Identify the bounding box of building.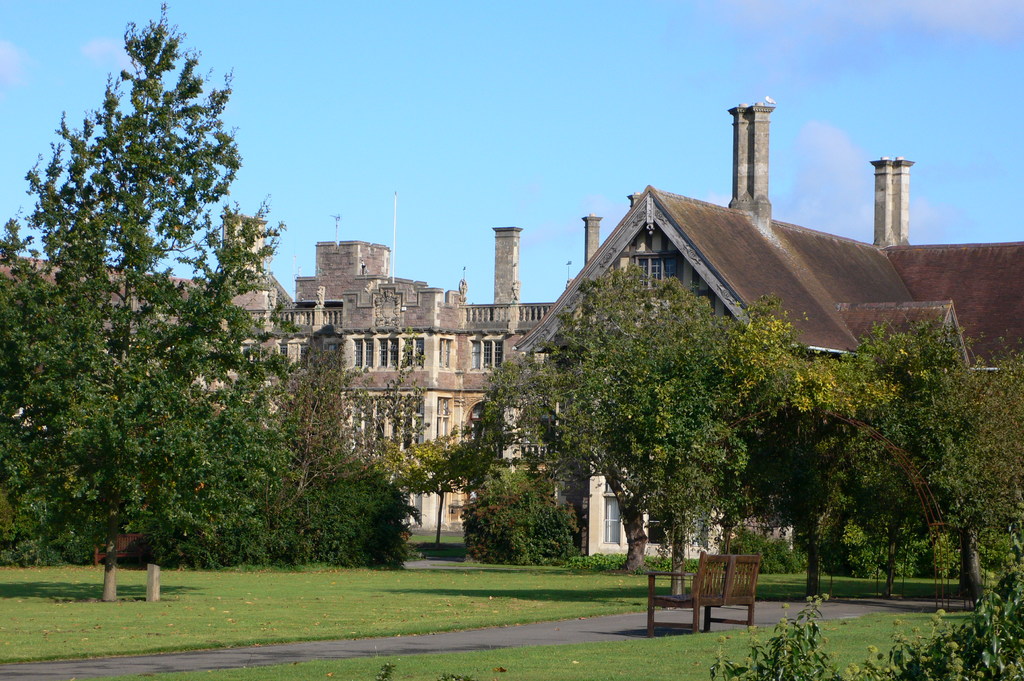
l=0, t=216, r=598, b=525.
